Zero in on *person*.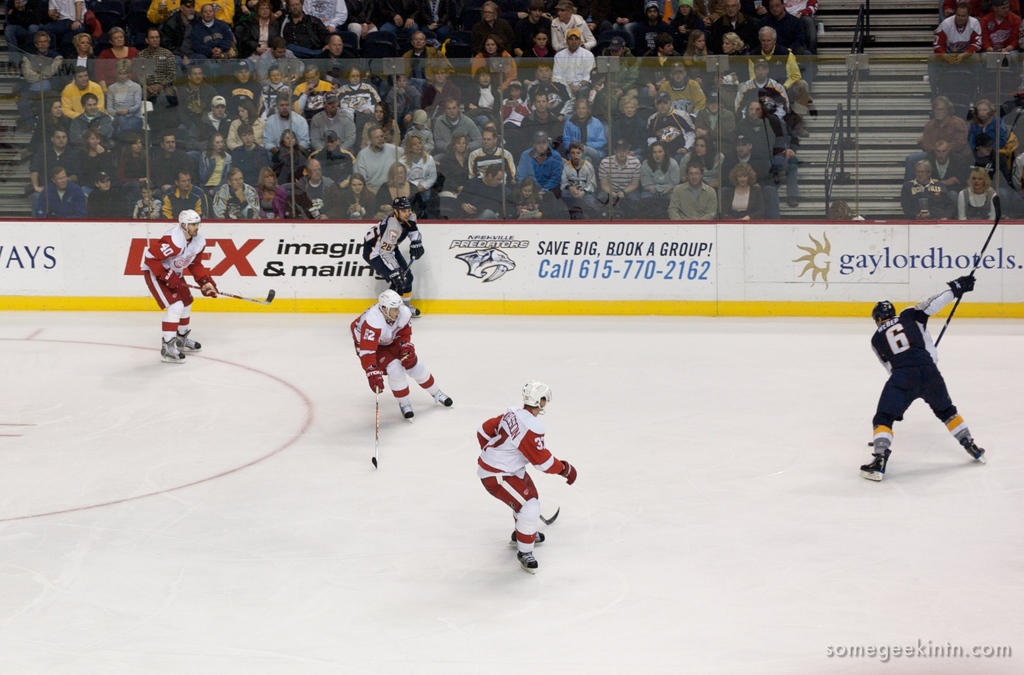
Zeroed in: [left=338, top=64, right=381, bottom=115].
